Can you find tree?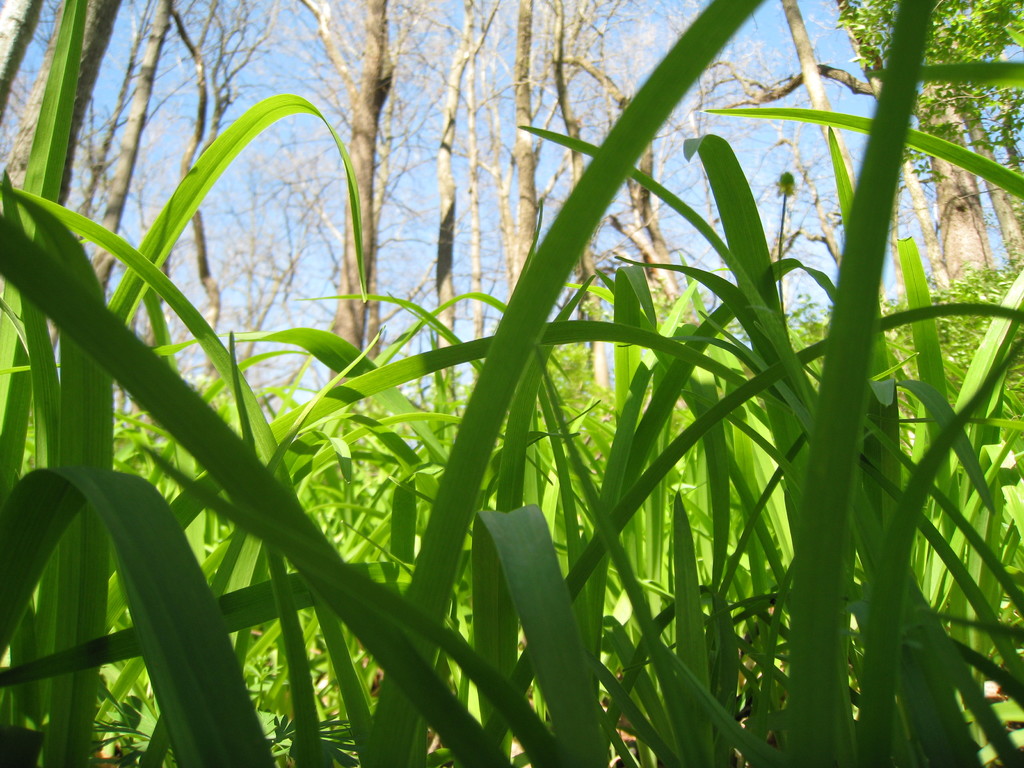
Yes, bounding box: (left=0, top=0, right=1023, bottom=764).
